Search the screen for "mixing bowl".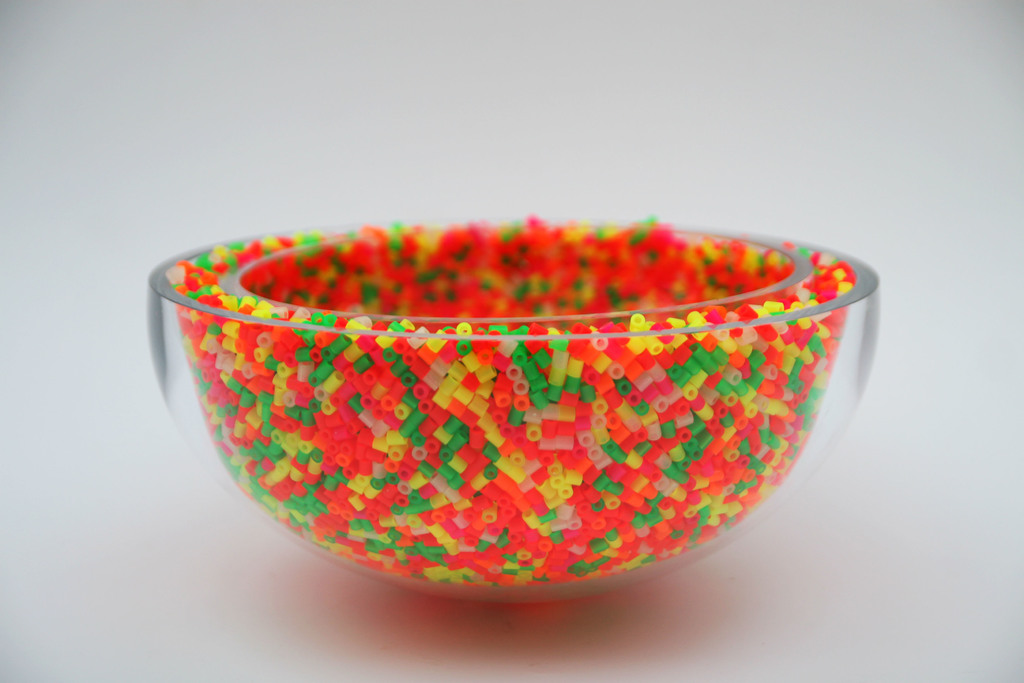
Found at (left=148, top=211, right=884, bottom=606).
